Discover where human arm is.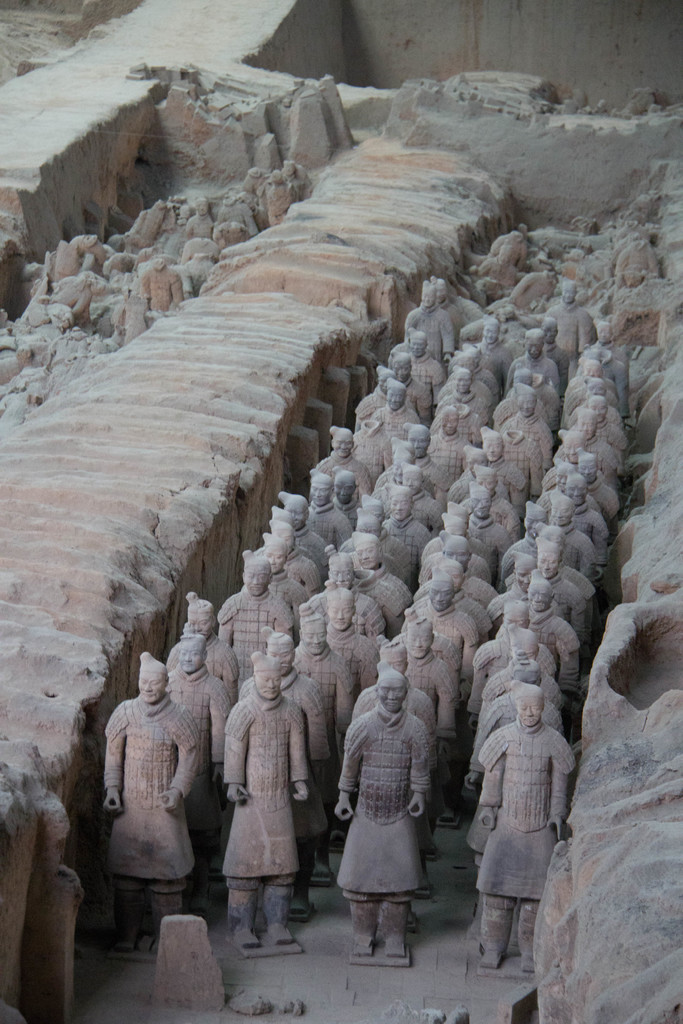
Discovered at select_region(331, 722, 366, 820).
